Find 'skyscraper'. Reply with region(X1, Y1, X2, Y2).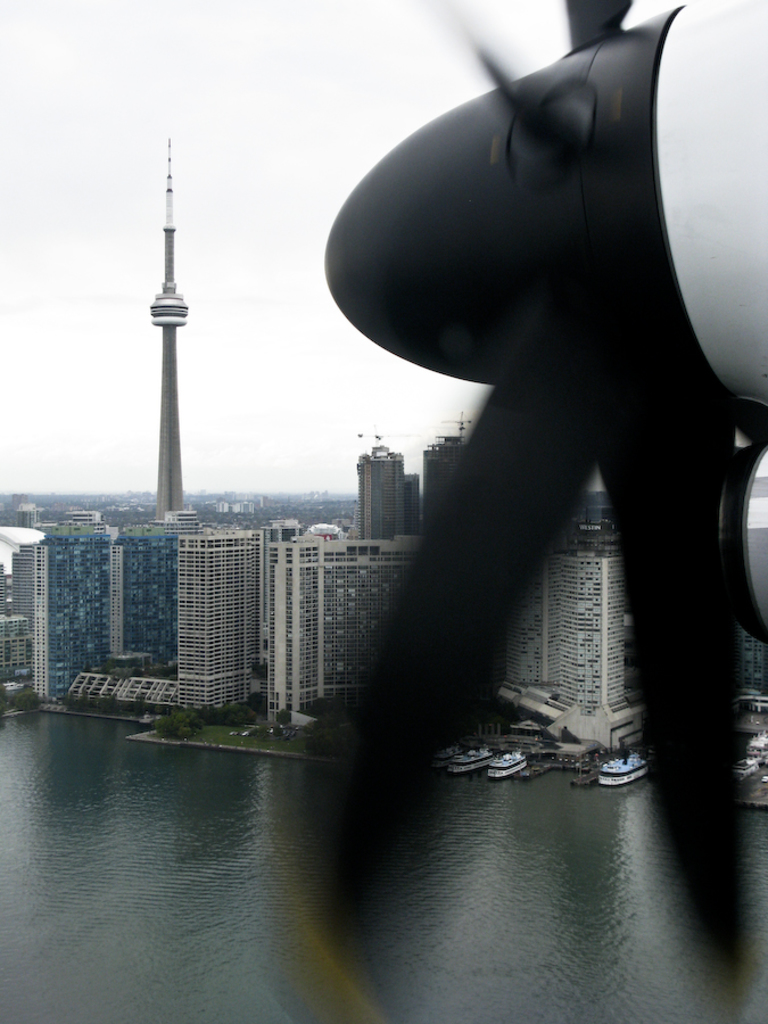
region(155, 135, 180, 521).
